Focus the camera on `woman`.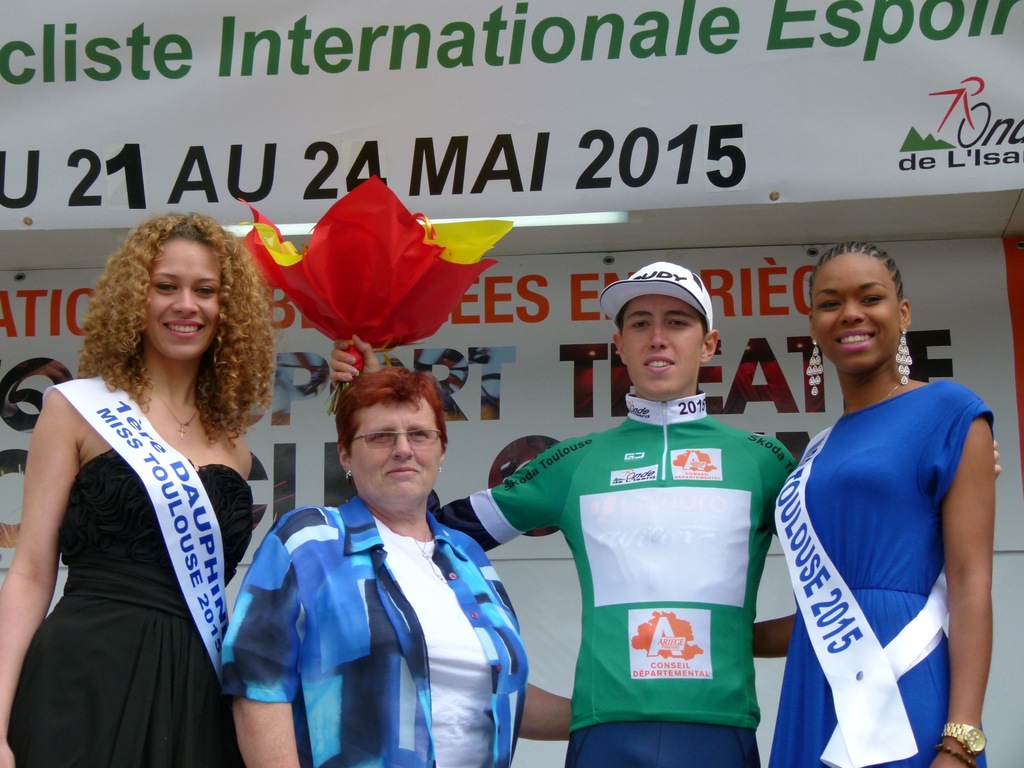
Focus region: l=15, t=188, r=294, b=767.
